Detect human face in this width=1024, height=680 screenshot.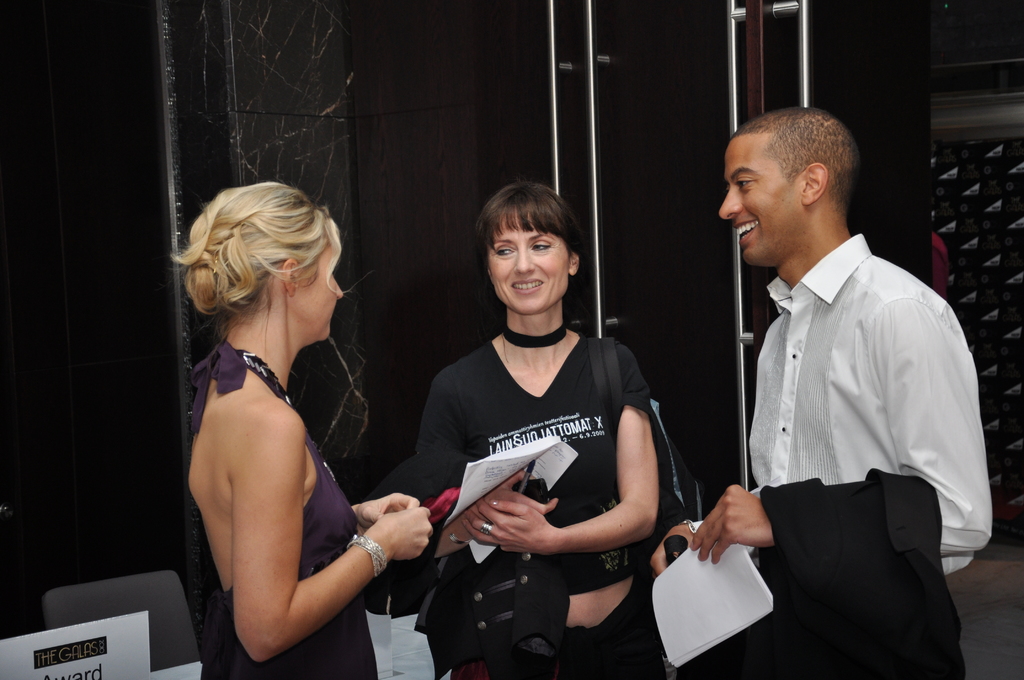
Detection: left=489, top=211, right=572, bottom=312.
